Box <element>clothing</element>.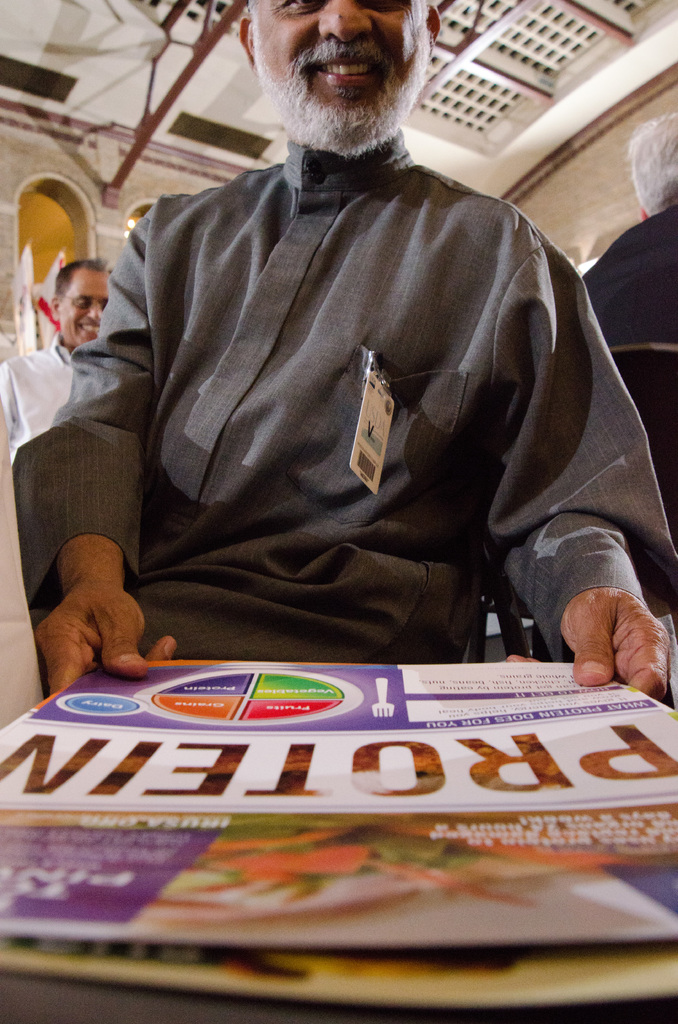
pyautogui.locateOnScreen(0, 332, 85, 465).
